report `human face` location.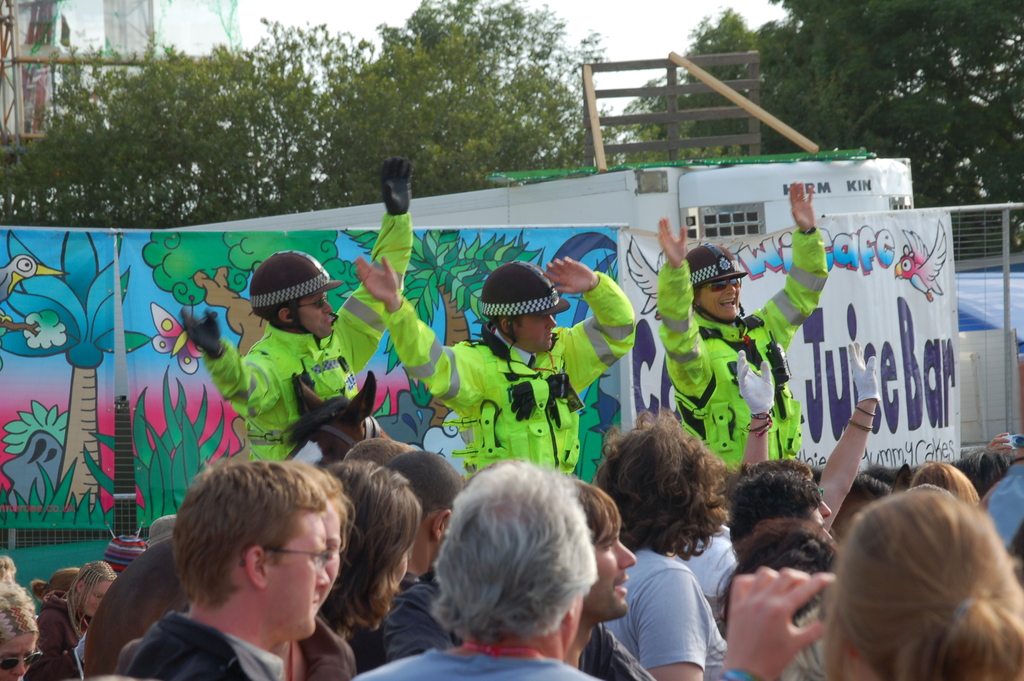
Report: 297/291/333/335.
